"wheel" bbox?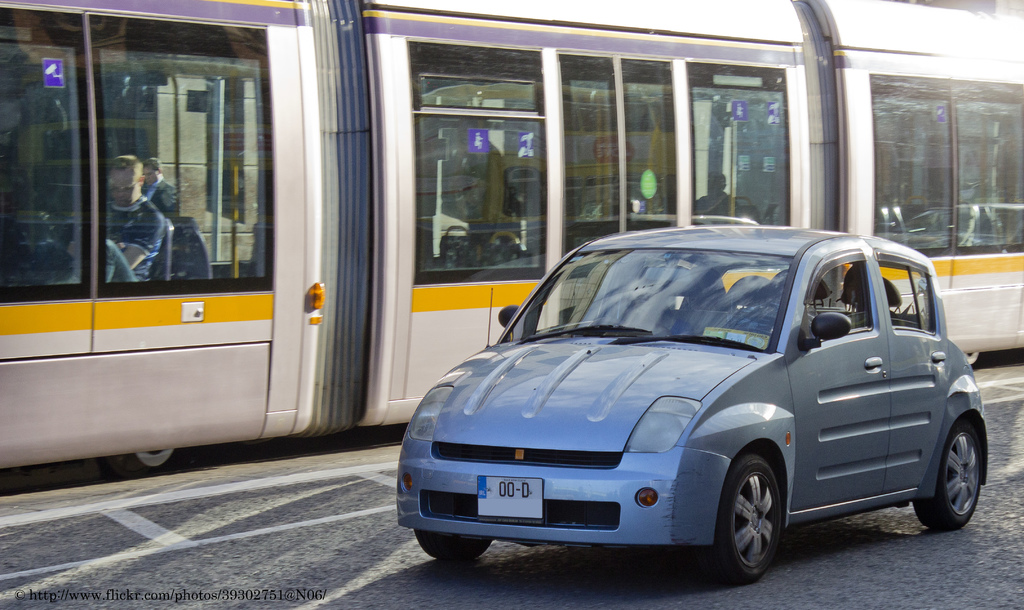
716 457 794 582
